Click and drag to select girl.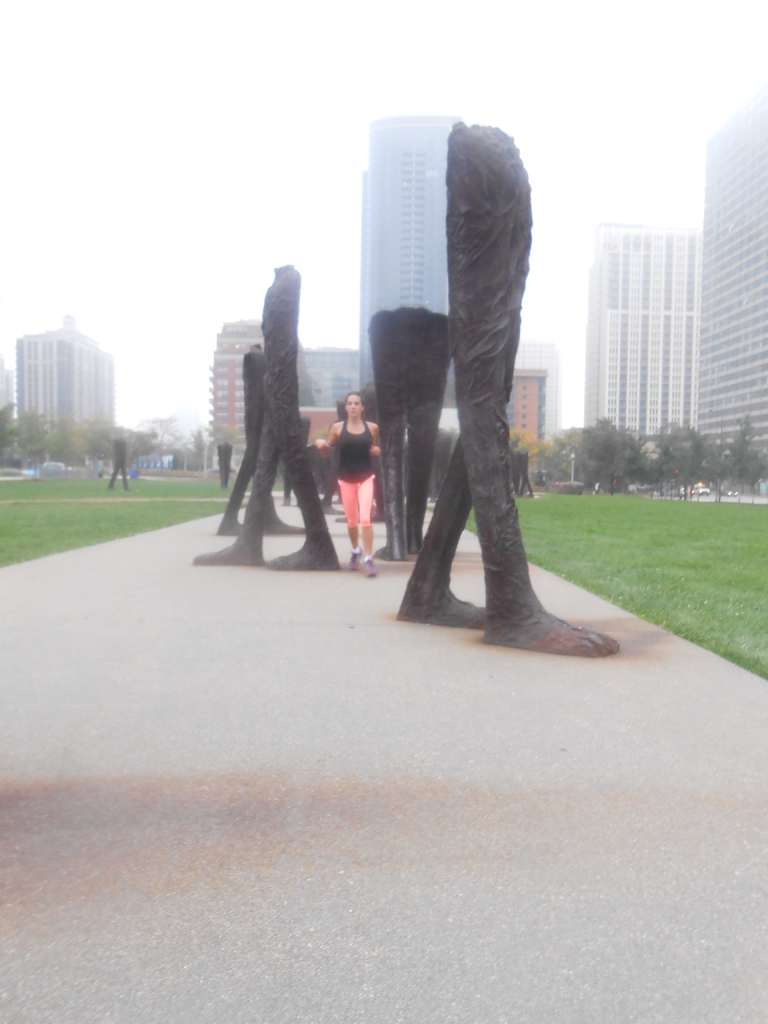
Selection: x1=312 y1=386 x2=381 y2=577.
